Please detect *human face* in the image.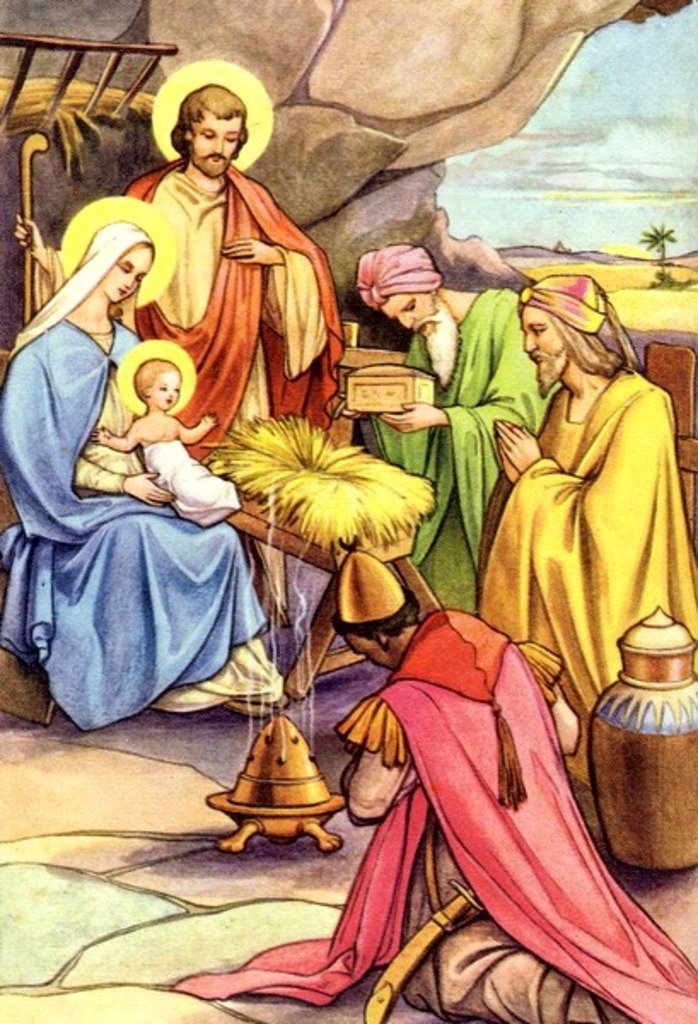
x1=386, y1=292, x2=435, y2=329.
